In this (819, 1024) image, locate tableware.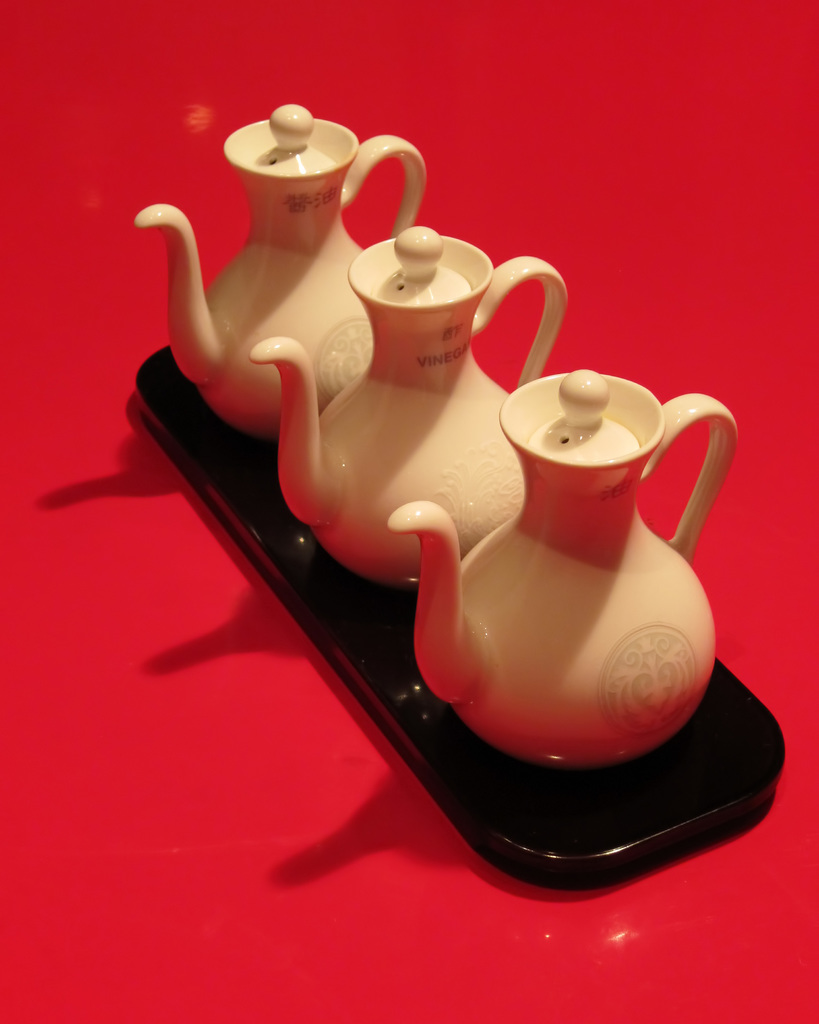
Bounding box: box(250, 221, 570, 580).
